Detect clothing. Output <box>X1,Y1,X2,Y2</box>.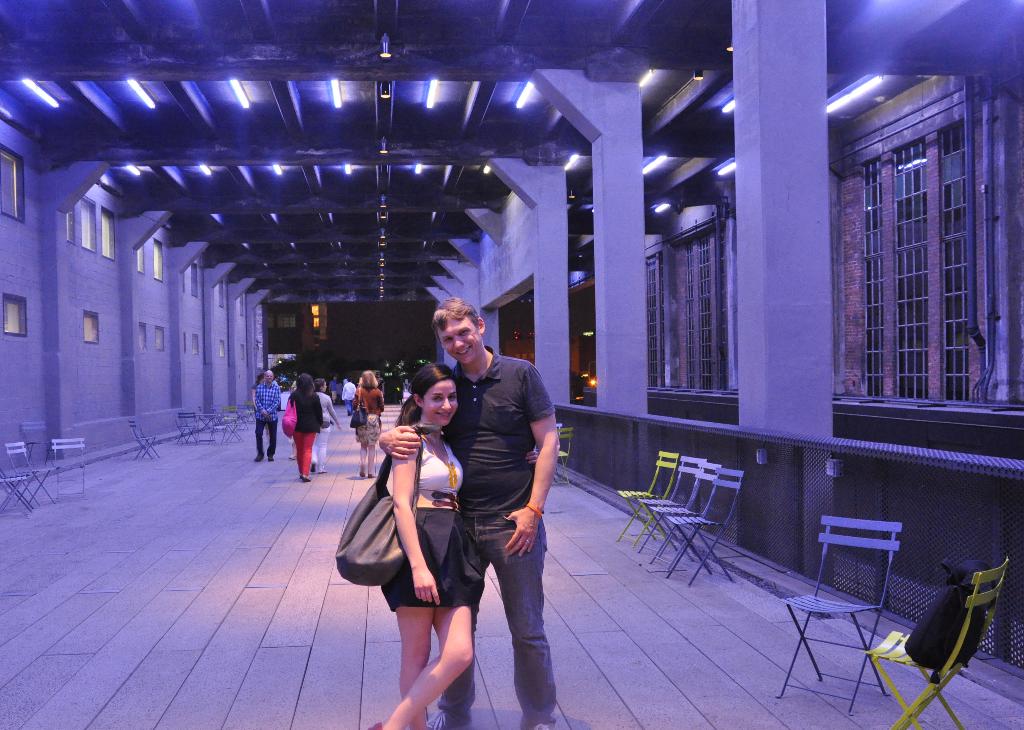
<box>284,391,314,483</box>.
